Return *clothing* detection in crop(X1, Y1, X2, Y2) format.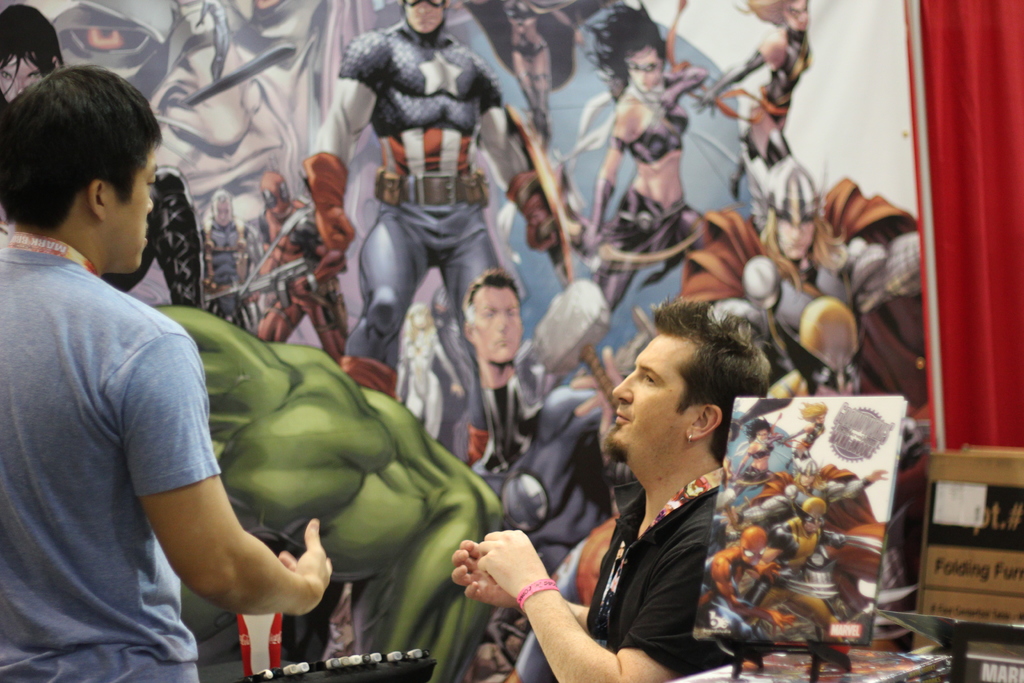
crop(423, 349, 528, 482).
